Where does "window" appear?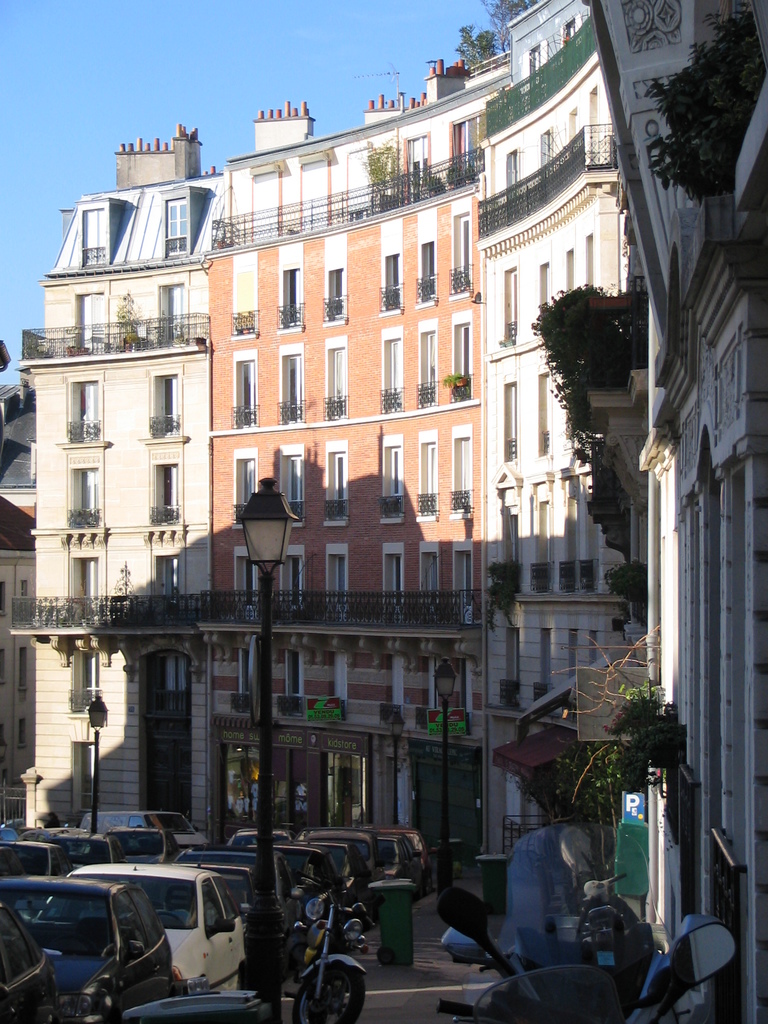
Appears at [left=285, top=269, right=300, bottom=328].
